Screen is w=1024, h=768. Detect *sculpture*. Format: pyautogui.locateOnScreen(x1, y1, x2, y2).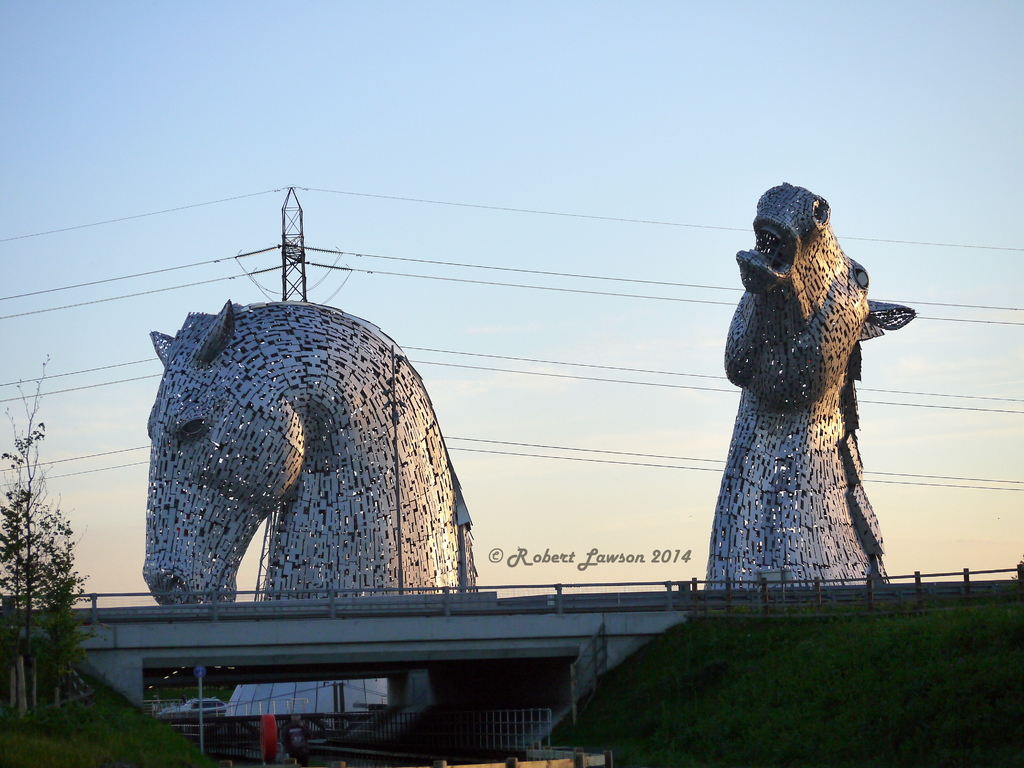
pyautogui.locateOnScreen(688, 167, 899, 618).
